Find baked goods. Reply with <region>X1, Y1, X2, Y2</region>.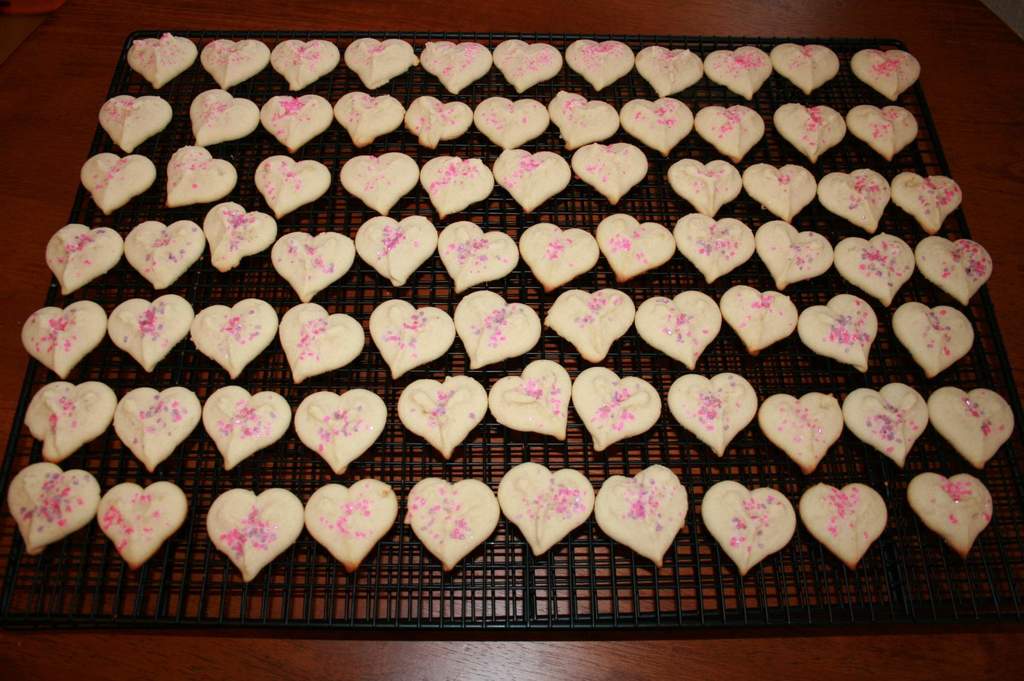
<region>280, 304, 366, 384</region>.
